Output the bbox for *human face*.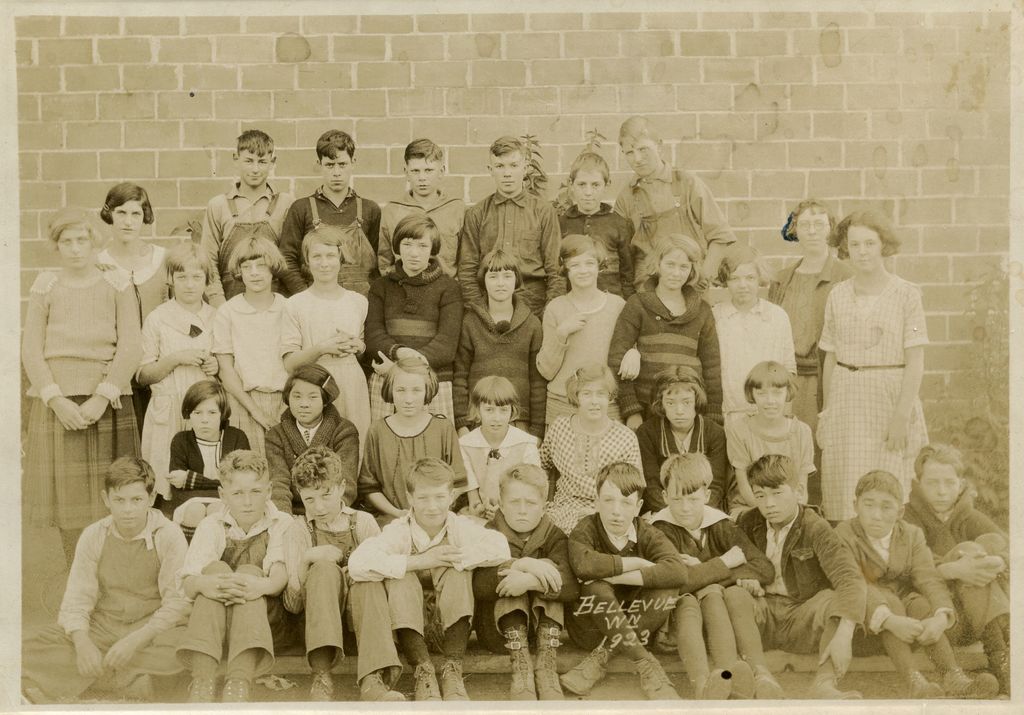
<bbox>570, 169, 602, 206</bbox>.
